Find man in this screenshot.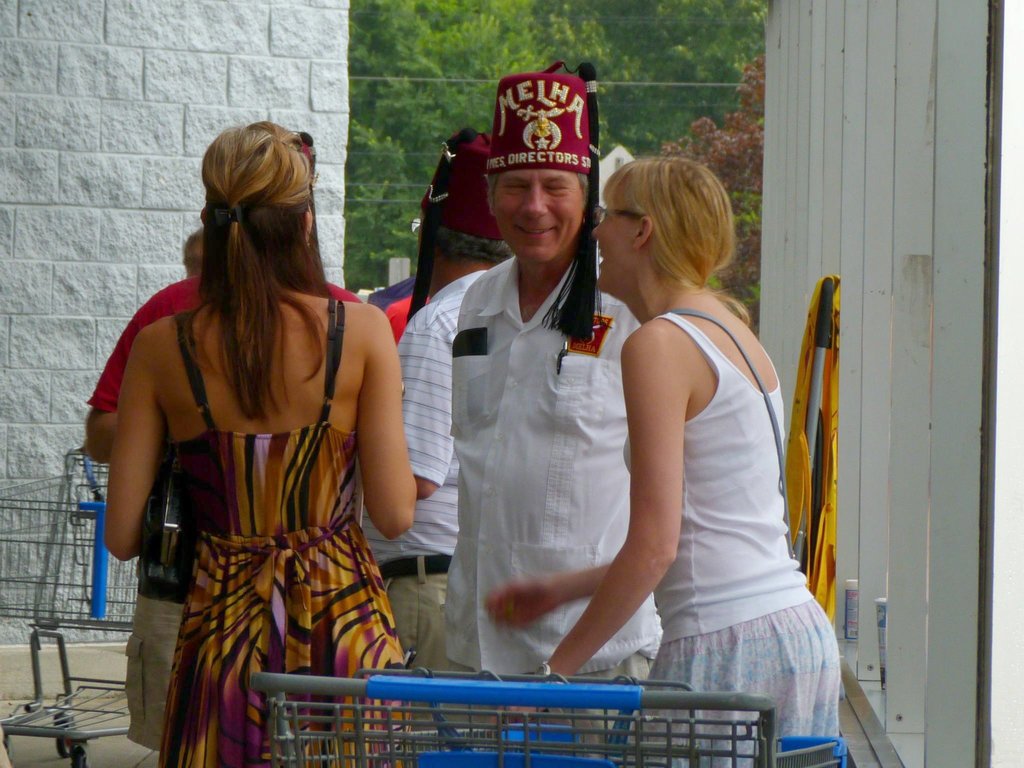
The bounding box for man is box=[435, 103, 824, 716].
